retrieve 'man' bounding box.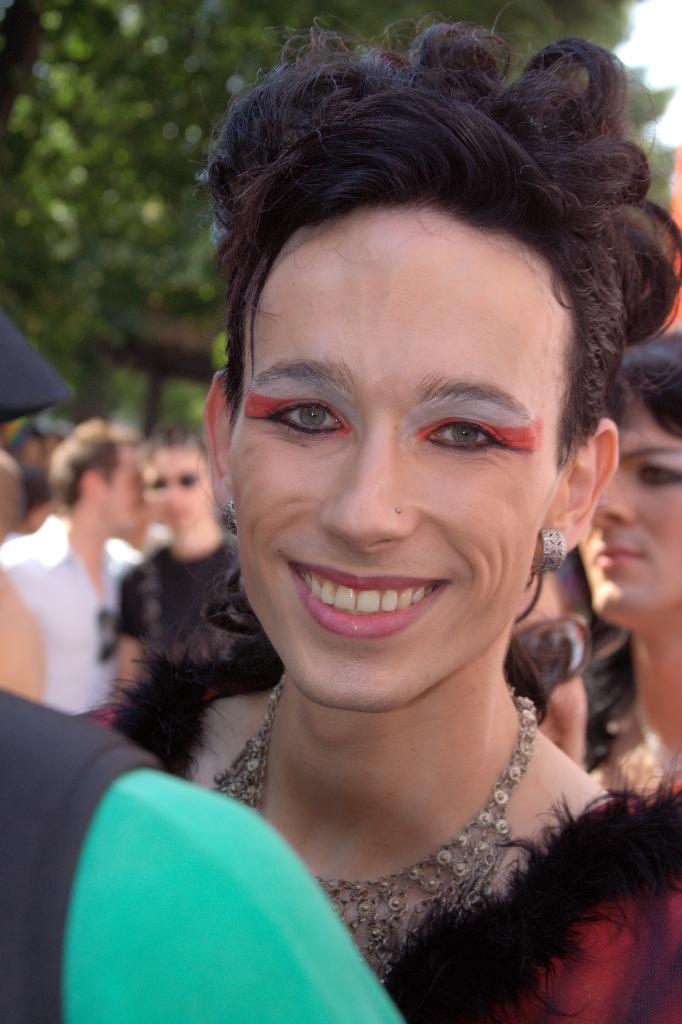
Bounding box: left=77, top=24, right=681, bottom=1021.
